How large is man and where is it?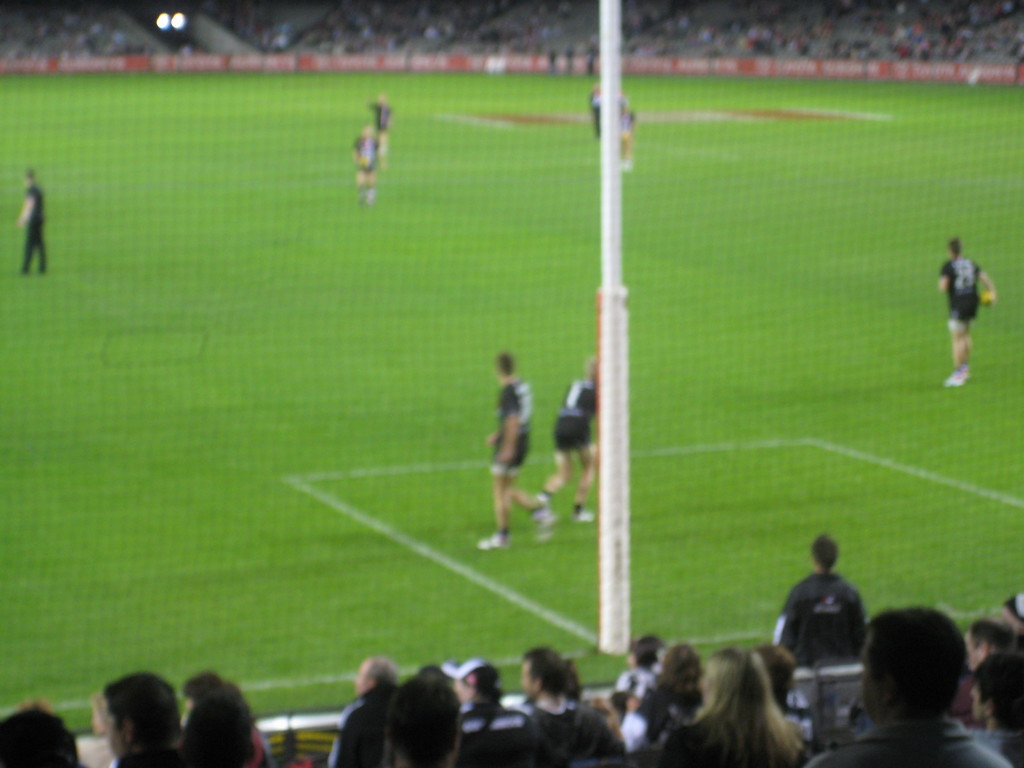
Bounding box: 386:679:460:767.
